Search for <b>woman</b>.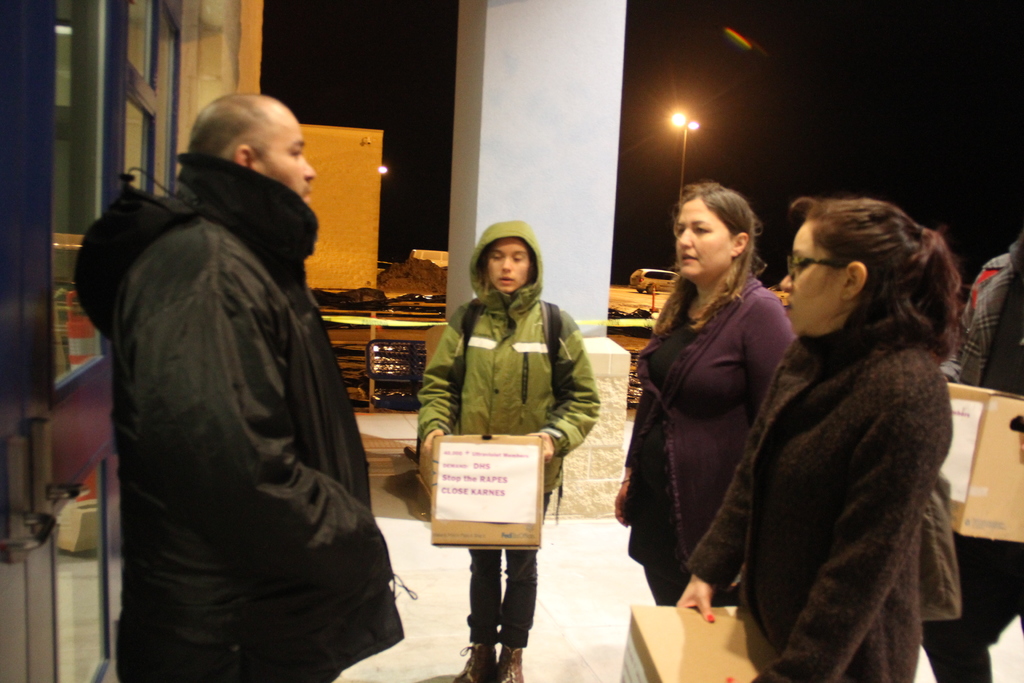
Found at <box>660,188,933,682</box>.
